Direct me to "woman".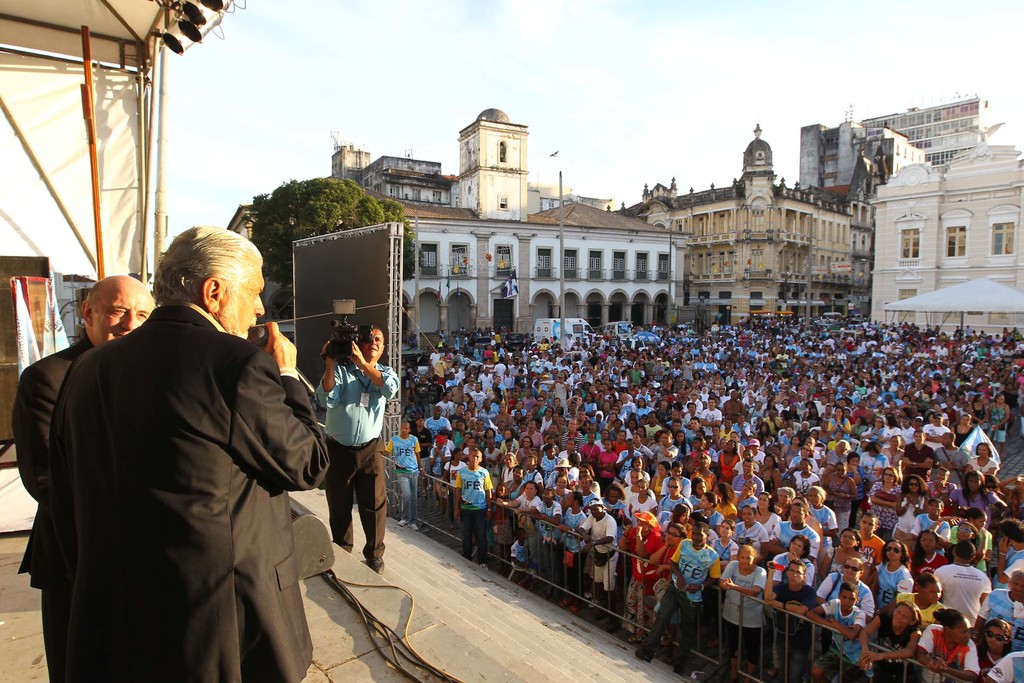
Direction: x1=911, y1=529, x2=952, y2=574.
